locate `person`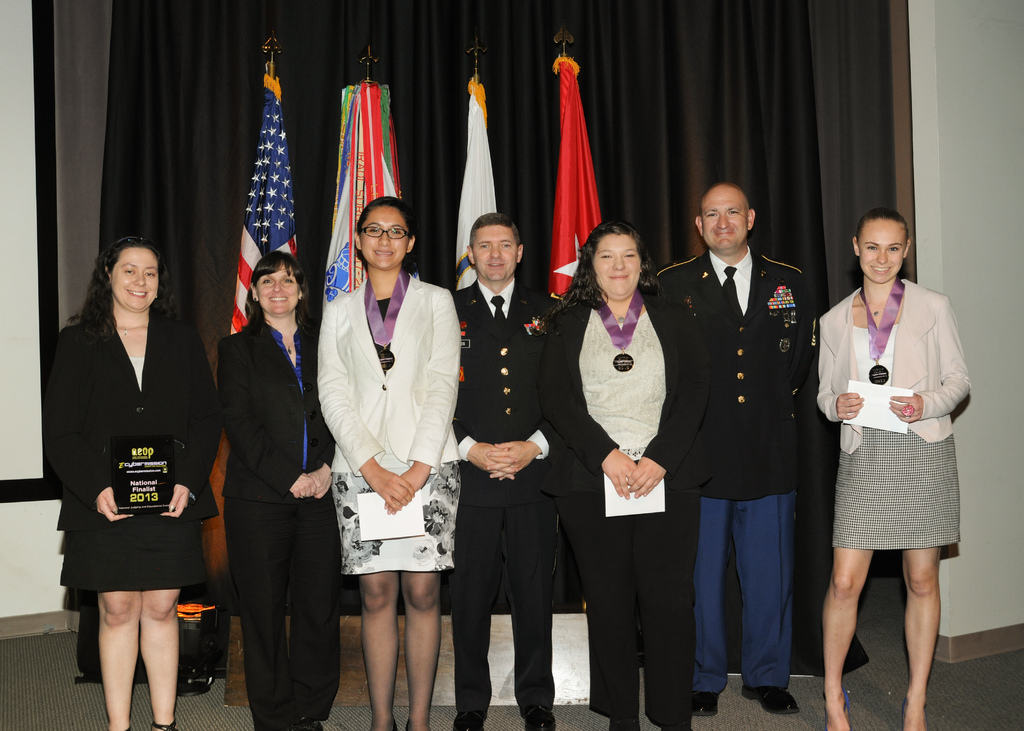
[532, 221, 700, 730]
